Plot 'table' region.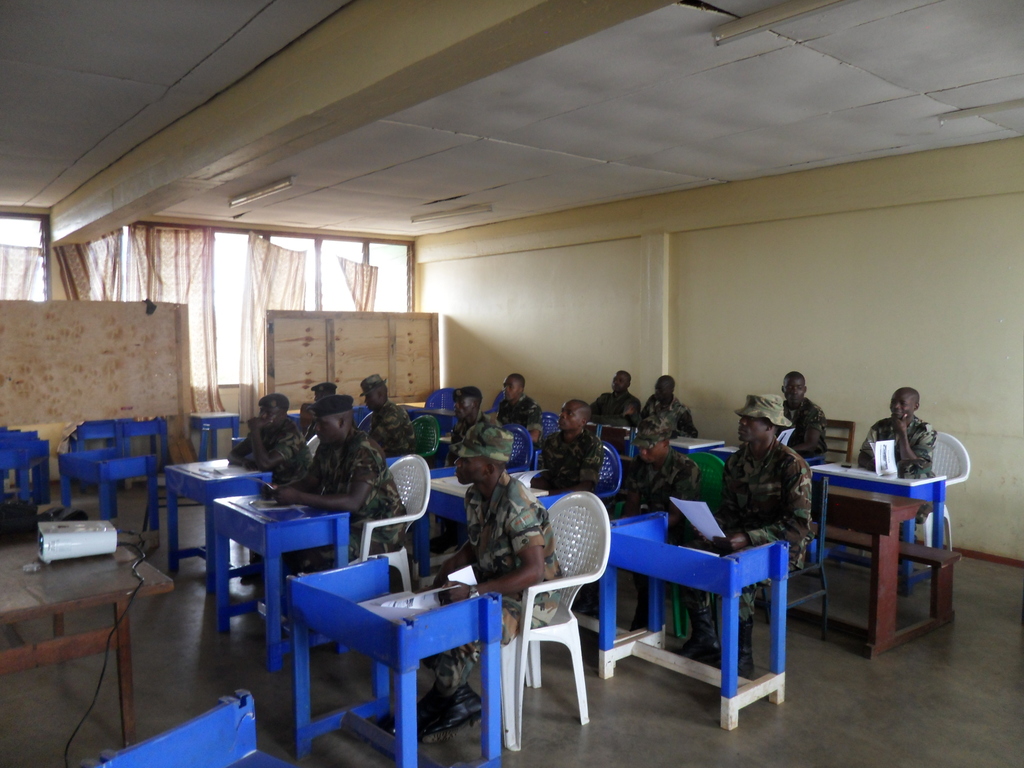
Plotted at [x1=166, y1=456, x2=272, y2=595].
